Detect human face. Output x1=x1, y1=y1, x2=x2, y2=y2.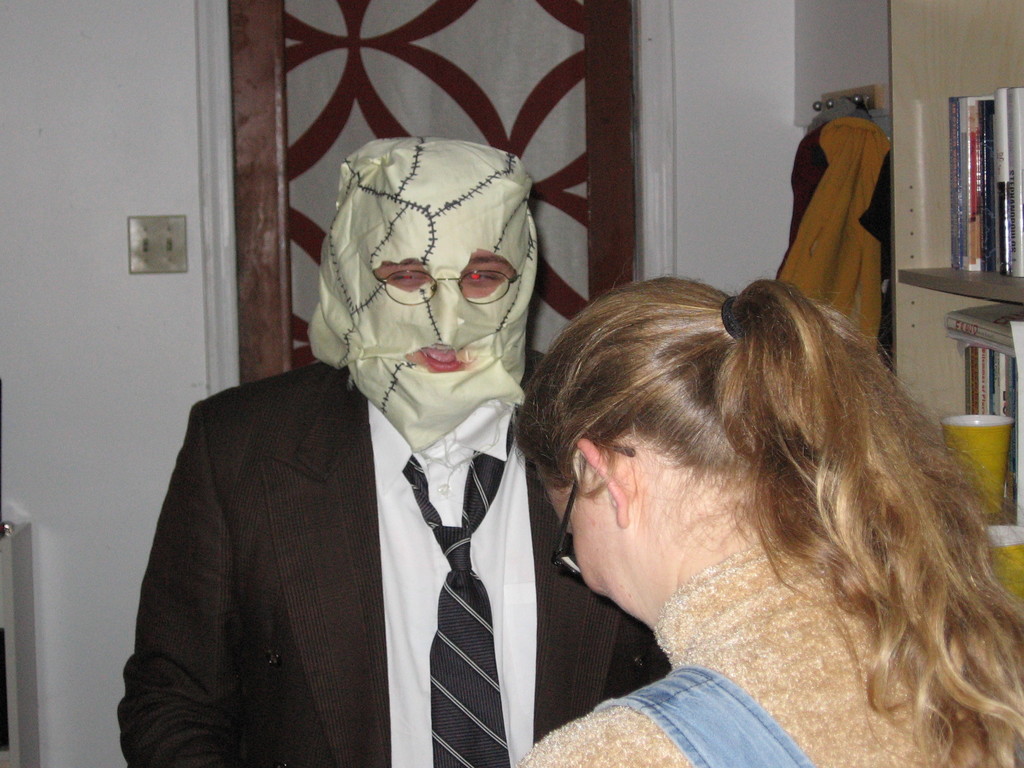
x1=545, y1=477, x2=675, y2=627.
